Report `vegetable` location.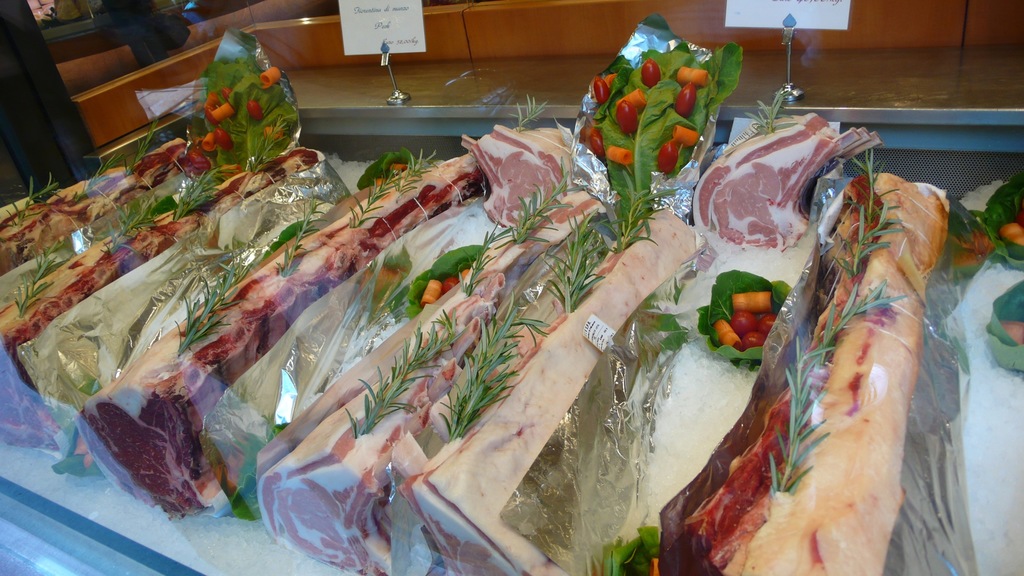
Report: <region>730, 314, 758, 332</region>.
